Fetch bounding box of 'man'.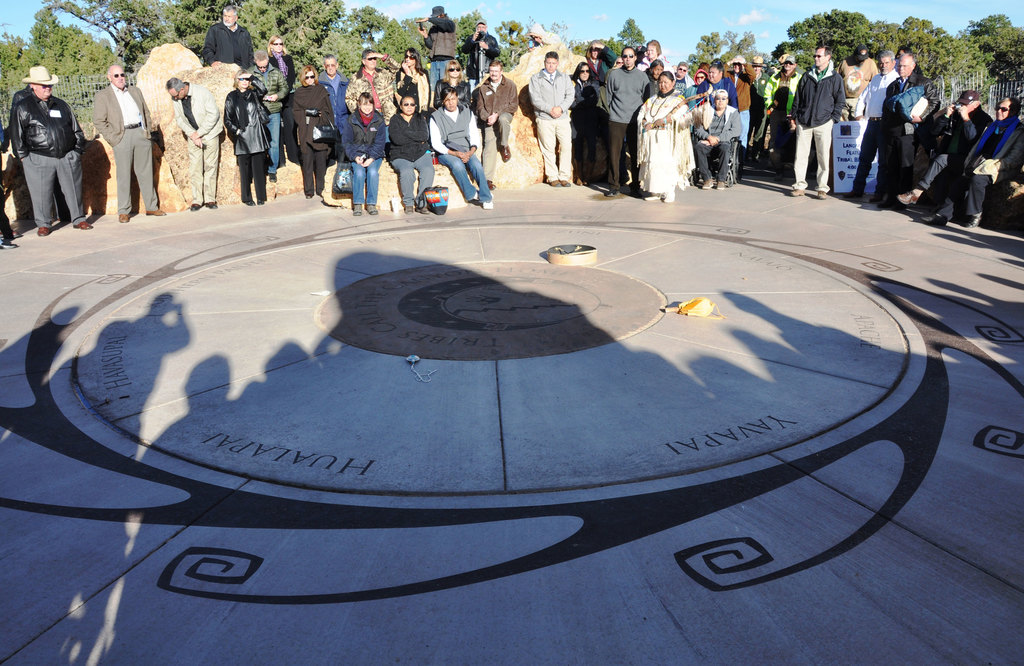
Bbox: [x1=696, y1=88, x2=738, y2=190].
